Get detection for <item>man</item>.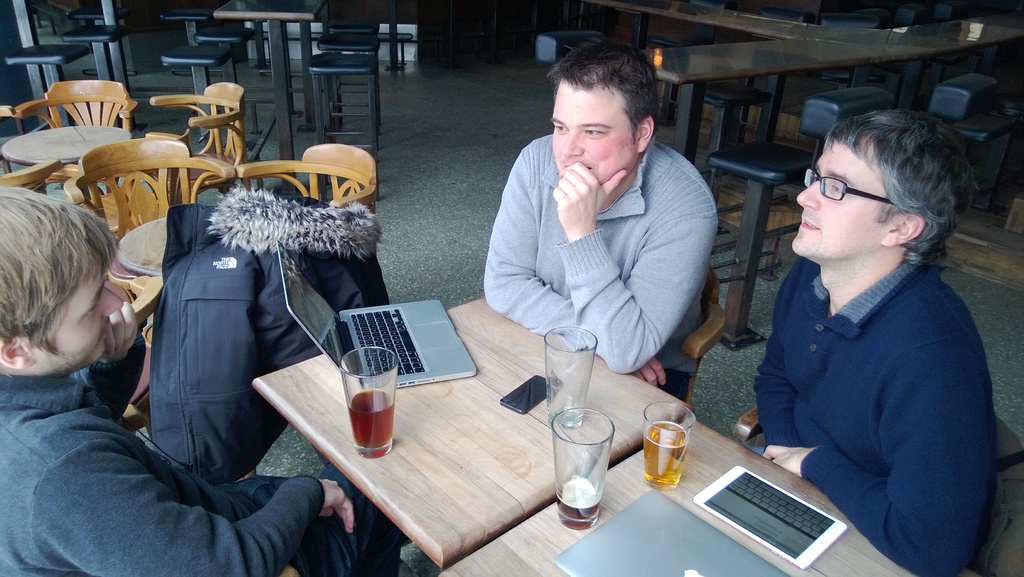
Detection: x1=0, y1=183, x2=405, y2=576.
